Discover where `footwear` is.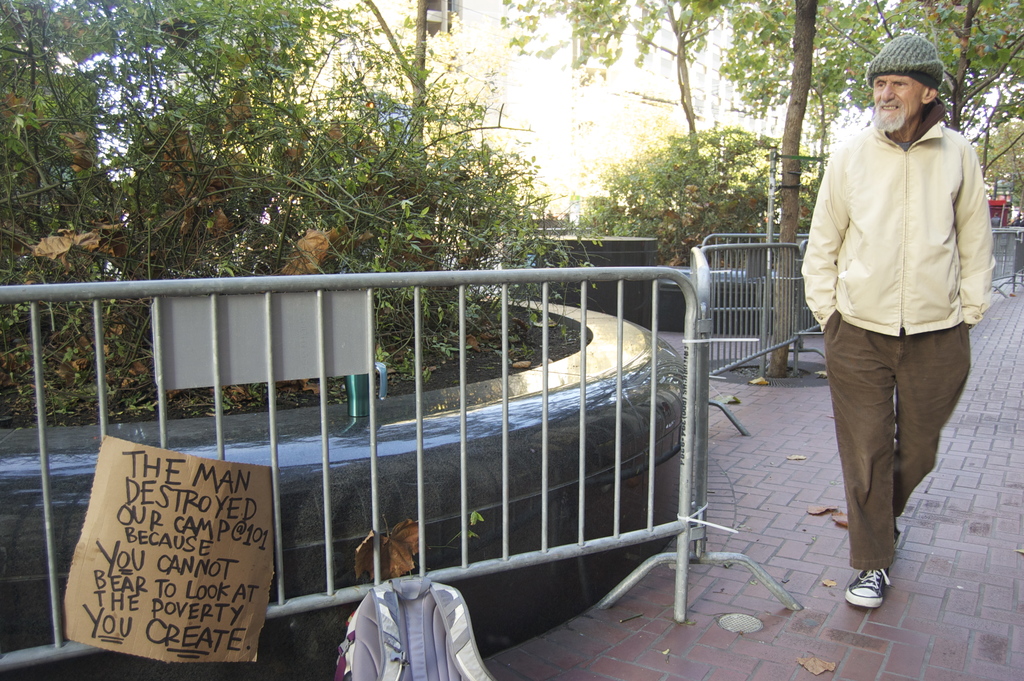
Discovered at <bbox>842, 569, 895, 610</bbox>.
